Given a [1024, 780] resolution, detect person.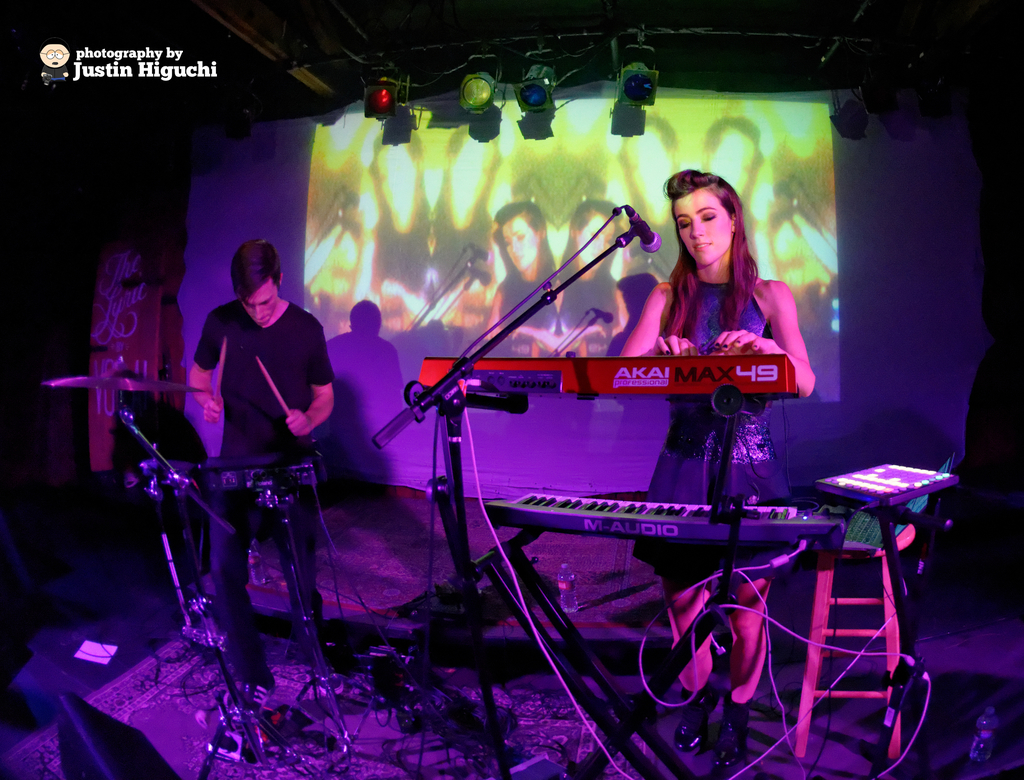
select_region(186, 236, 333, 712).
